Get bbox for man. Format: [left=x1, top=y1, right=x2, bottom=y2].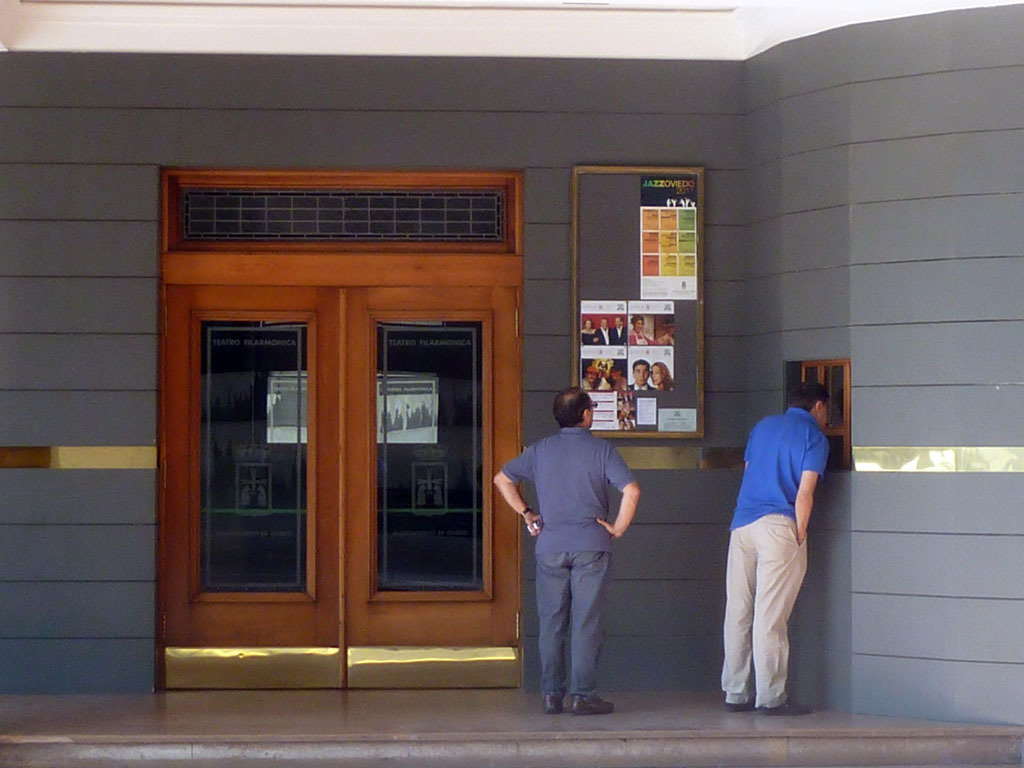
[left=582, top=362, right=600, bottom=389].
